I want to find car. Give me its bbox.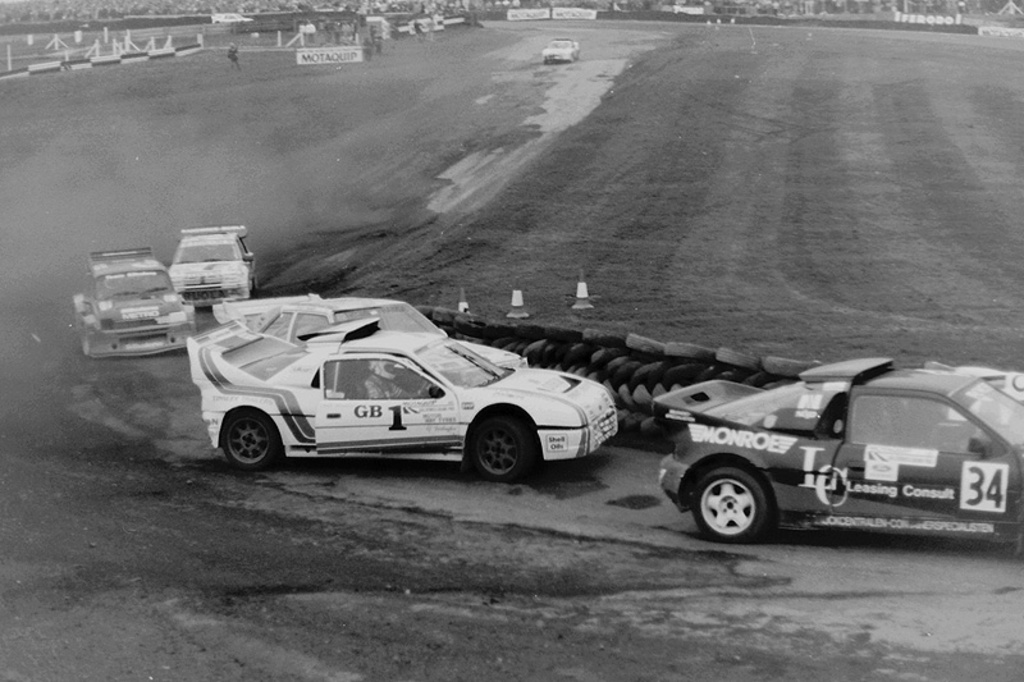
pyautogui.locateOnScreen(70, 244, 205, 365).
